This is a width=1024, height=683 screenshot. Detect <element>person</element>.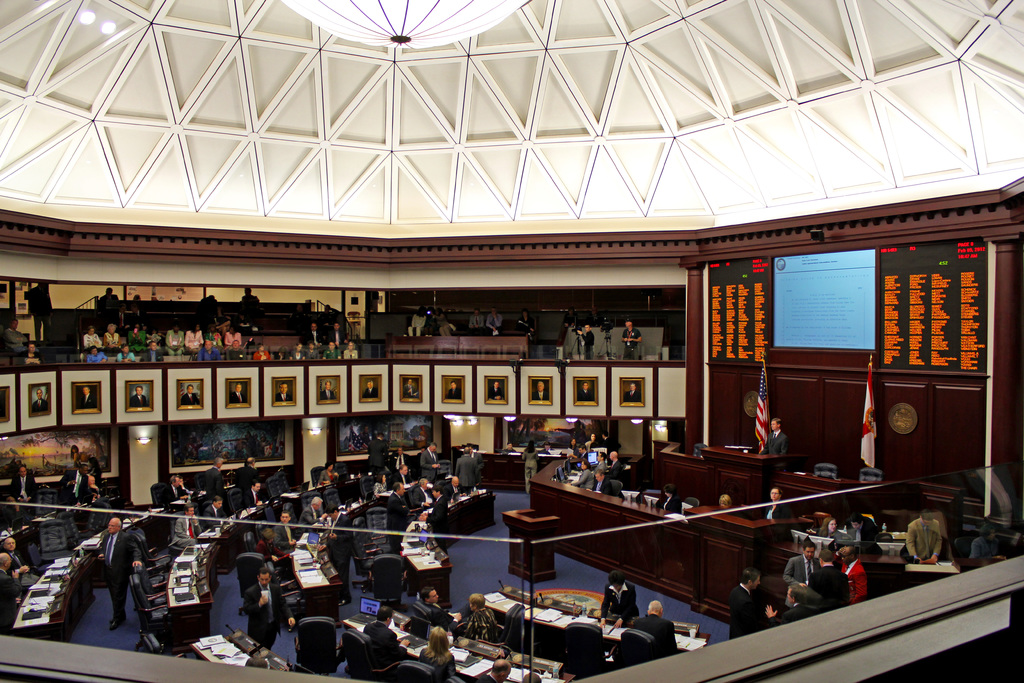
<box>484,381,508,399</box>.
